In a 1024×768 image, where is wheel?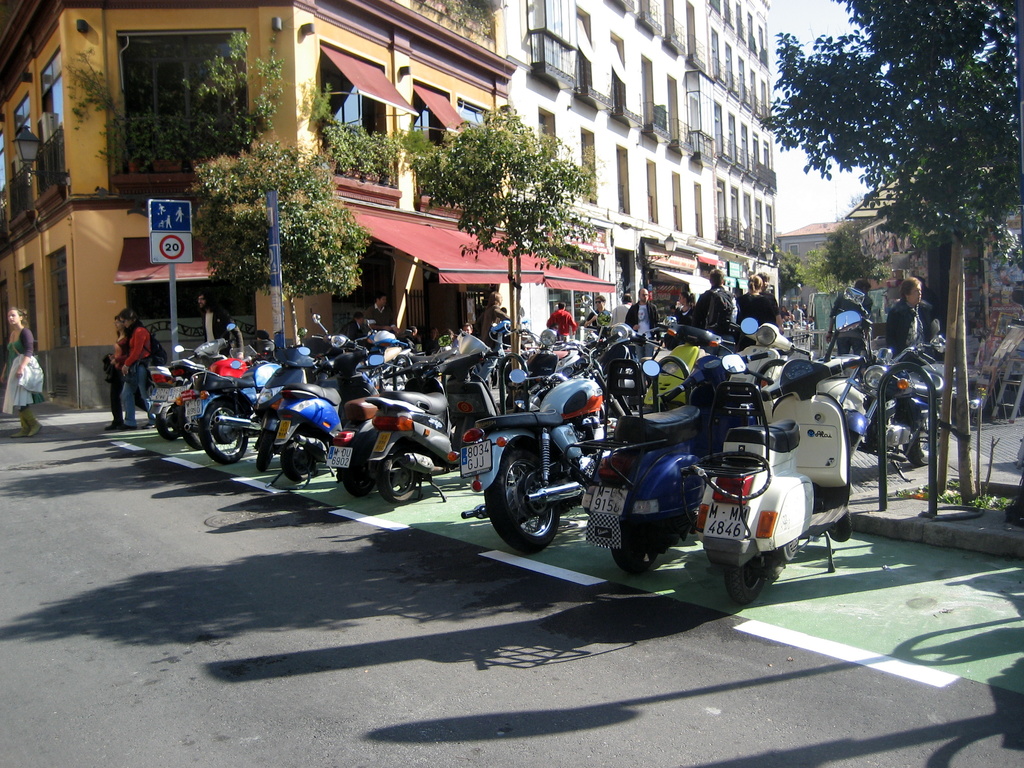
611, 532, 664, 573.
